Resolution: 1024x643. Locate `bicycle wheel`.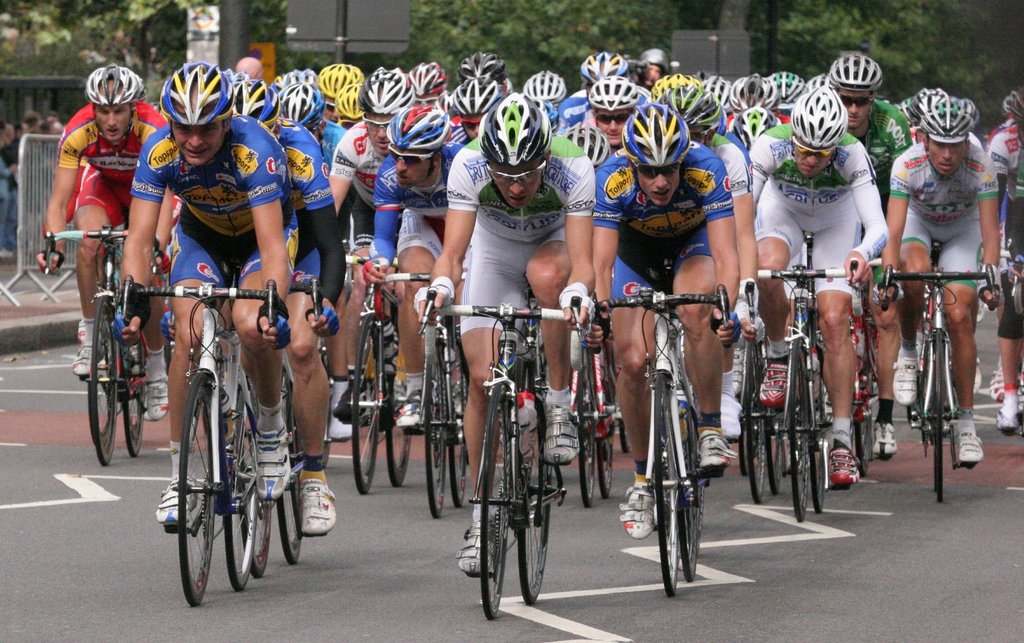
[574, 370, 598, 507].
